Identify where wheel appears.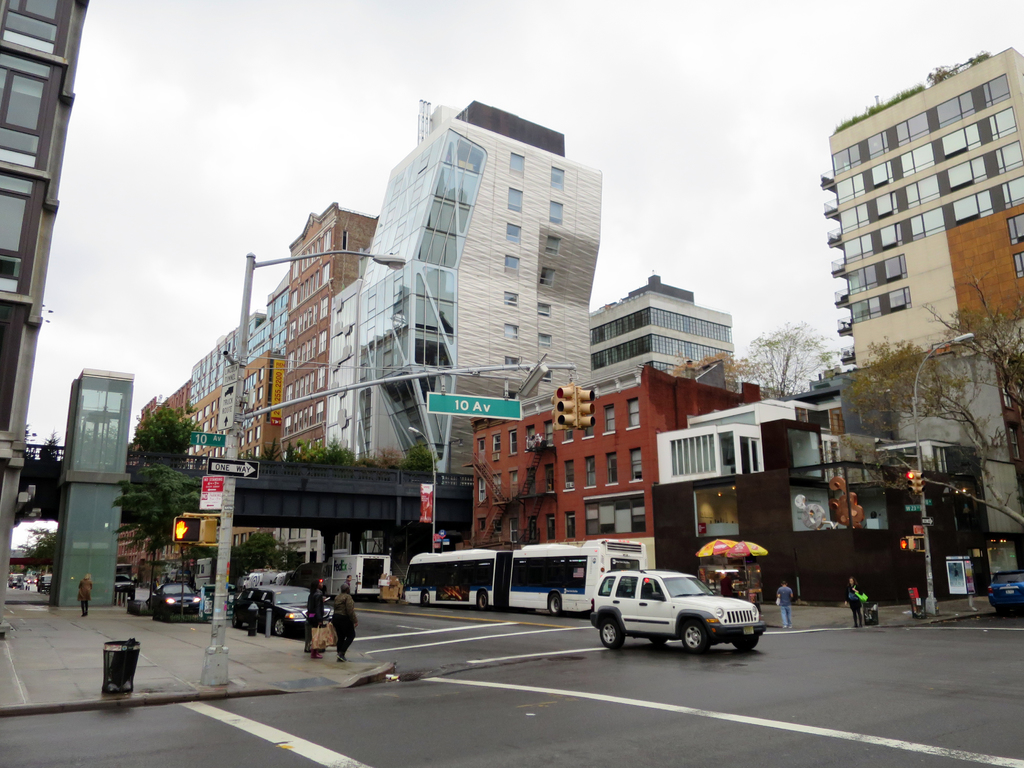
Appears at <region>596, 616, 627, 653</region>.
